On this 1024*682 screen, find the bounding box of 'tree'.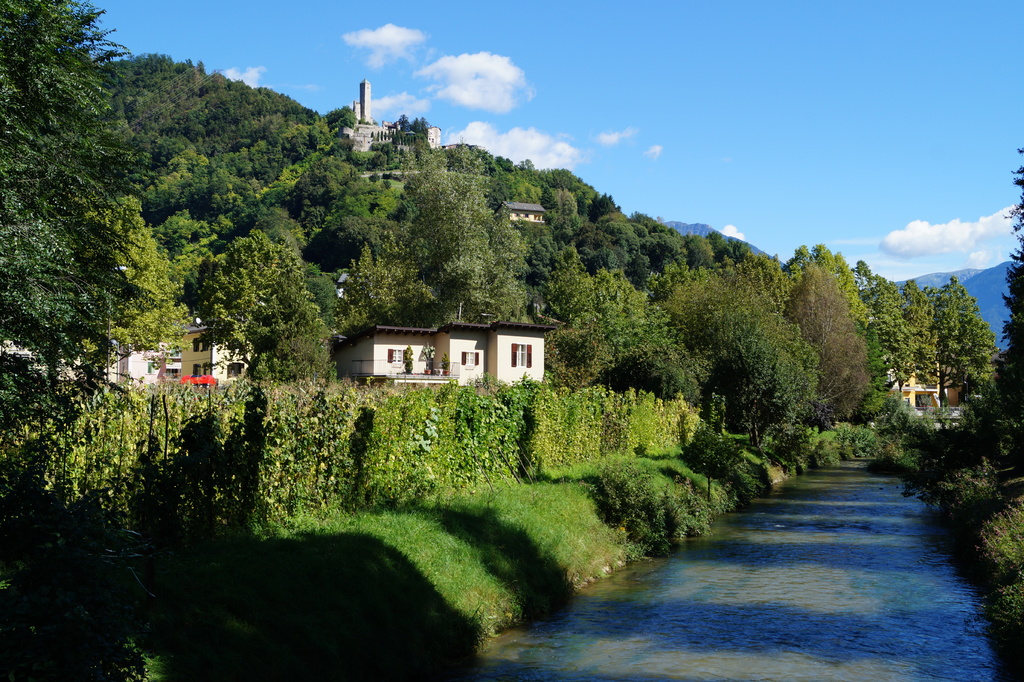
Bounding box: Rect(0, 0, 150, 529).
